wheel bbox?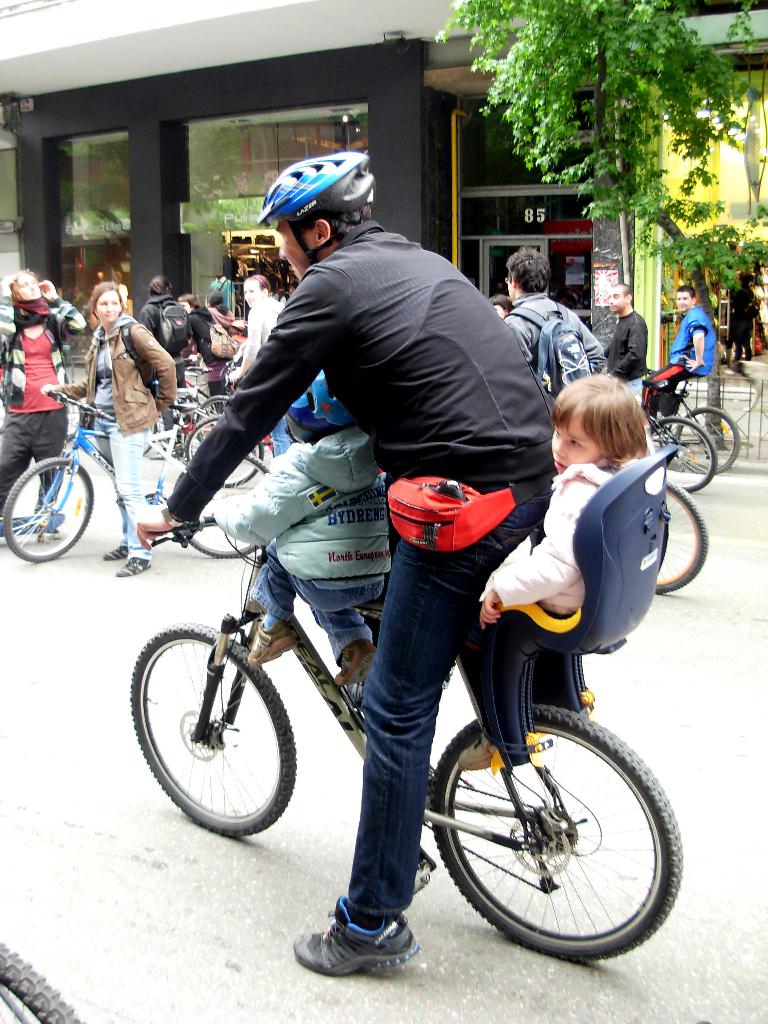
{"x1": 131, "y1": 623, "x2": 295, "y2": 840}
